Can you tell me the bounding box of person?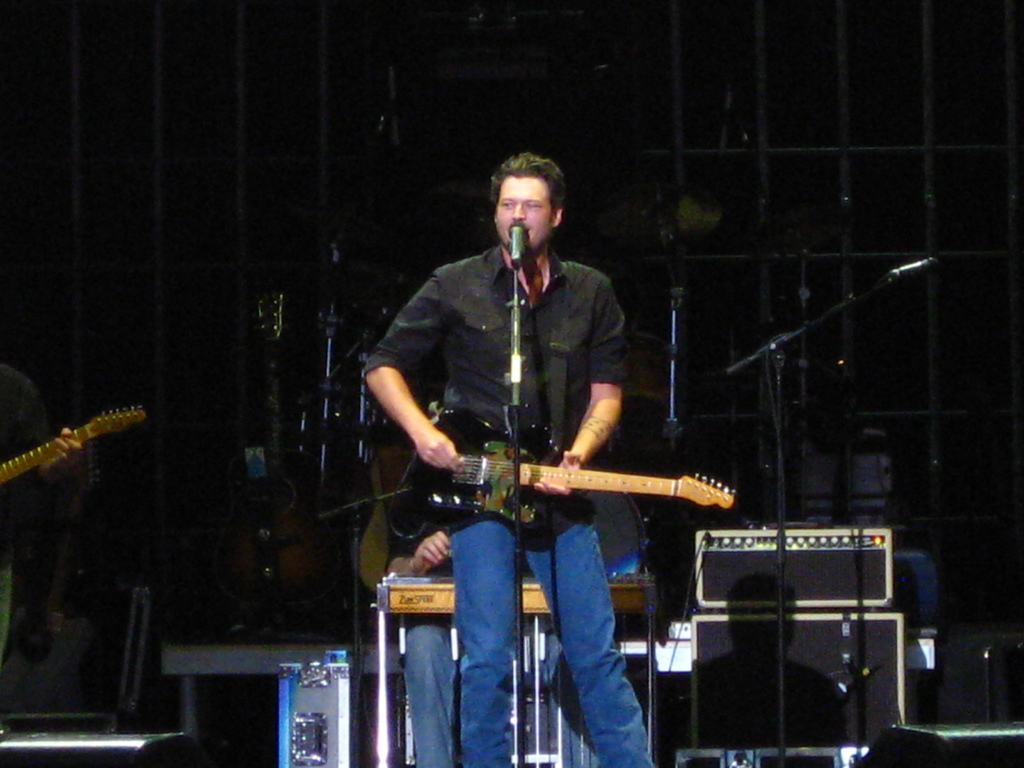
[left=380, top=406, right=566, bottom=767].
